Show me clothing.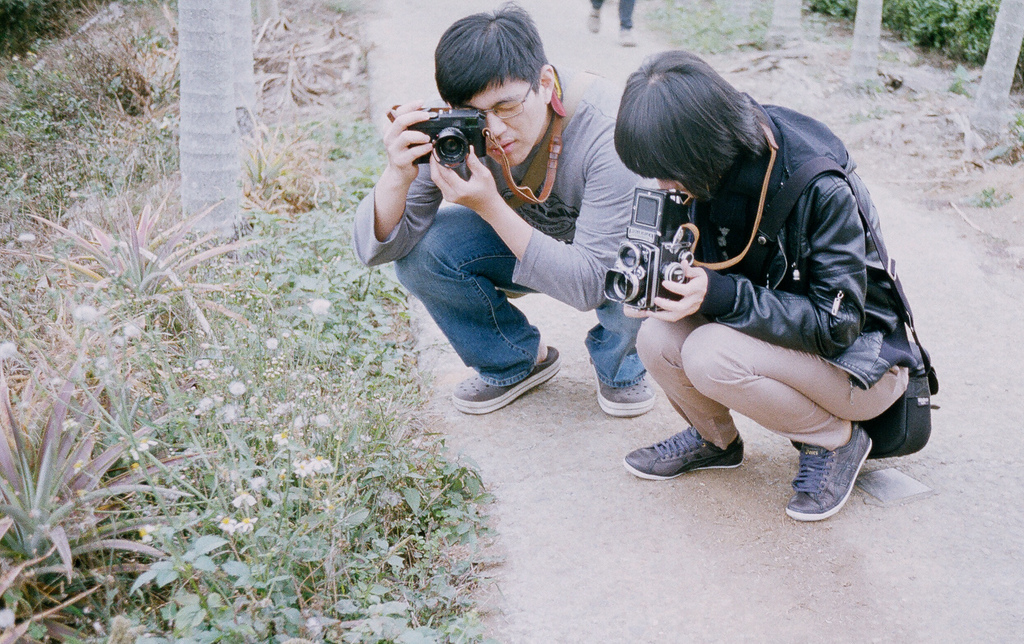
clothing is here: 634,90,927,457.
